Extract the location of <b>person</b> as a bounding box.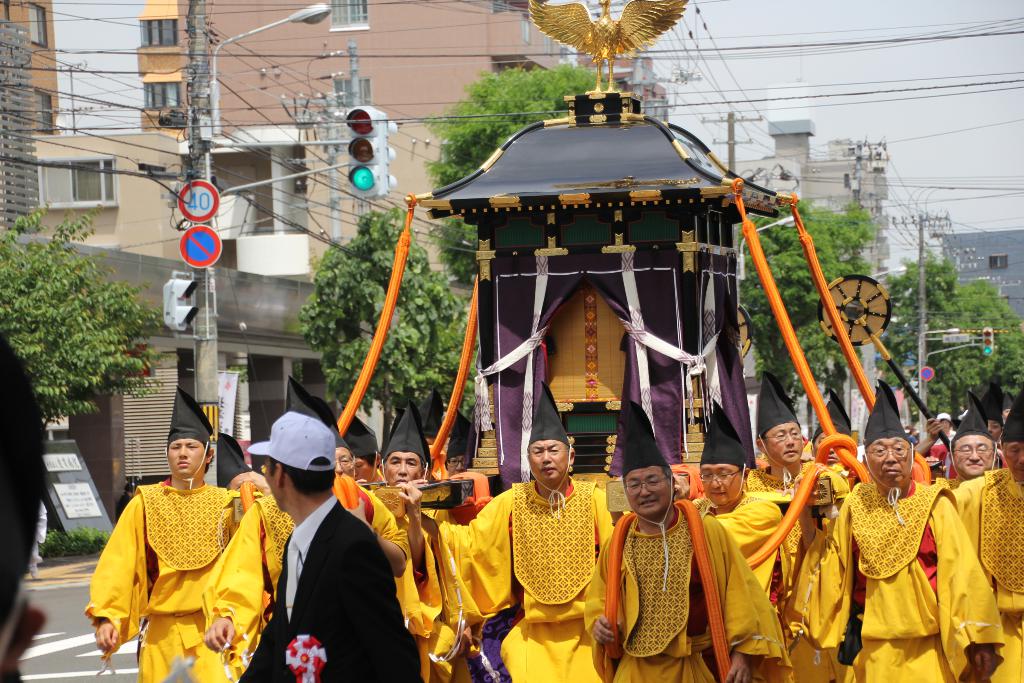
left=0, top=331, right=47, bottom=682.
